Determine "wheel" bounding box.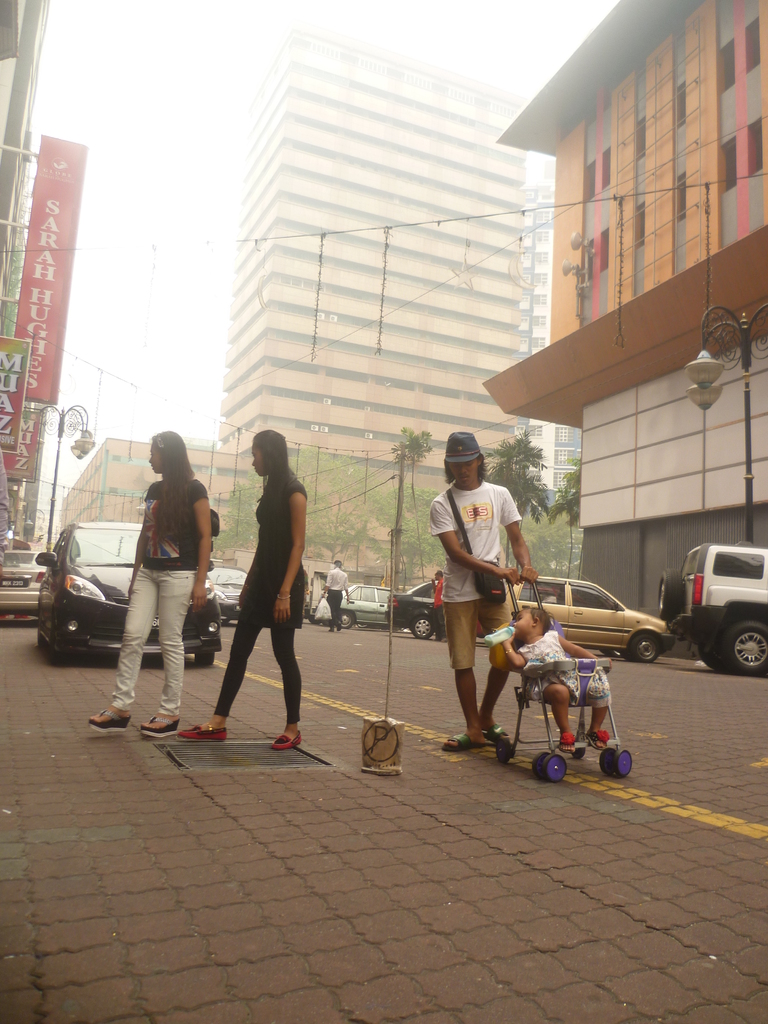
Determined: pyautogui.locateOnScreen(327, 605, 346, 629).
